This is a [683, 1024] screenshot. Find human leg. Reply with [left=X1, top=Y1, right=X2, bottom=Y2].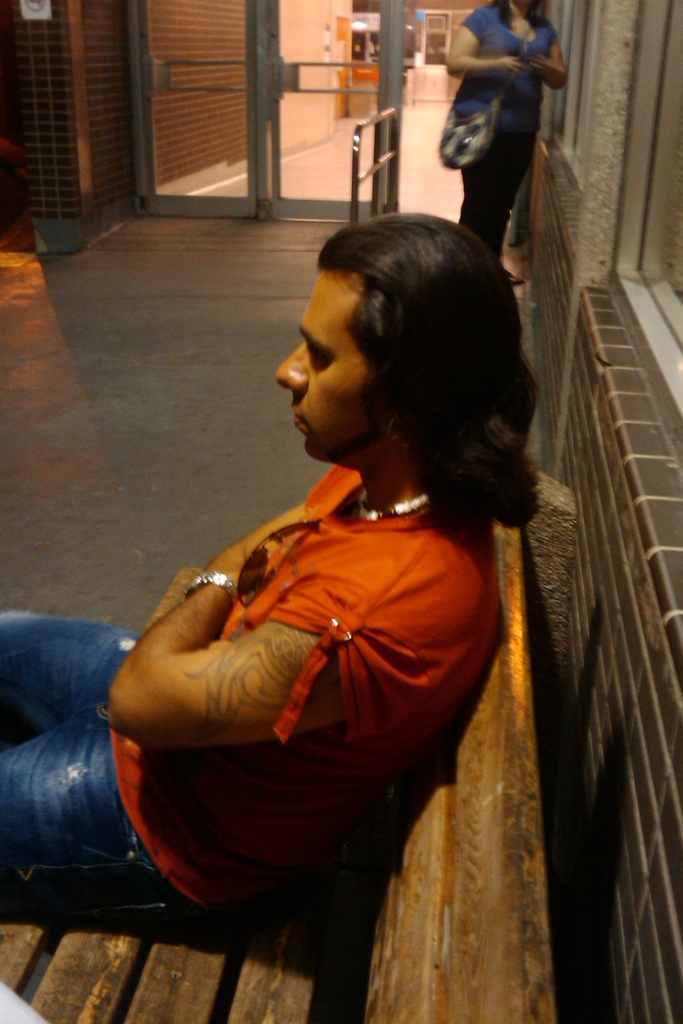
[left=459, top=136, right=538, bottom=288].
